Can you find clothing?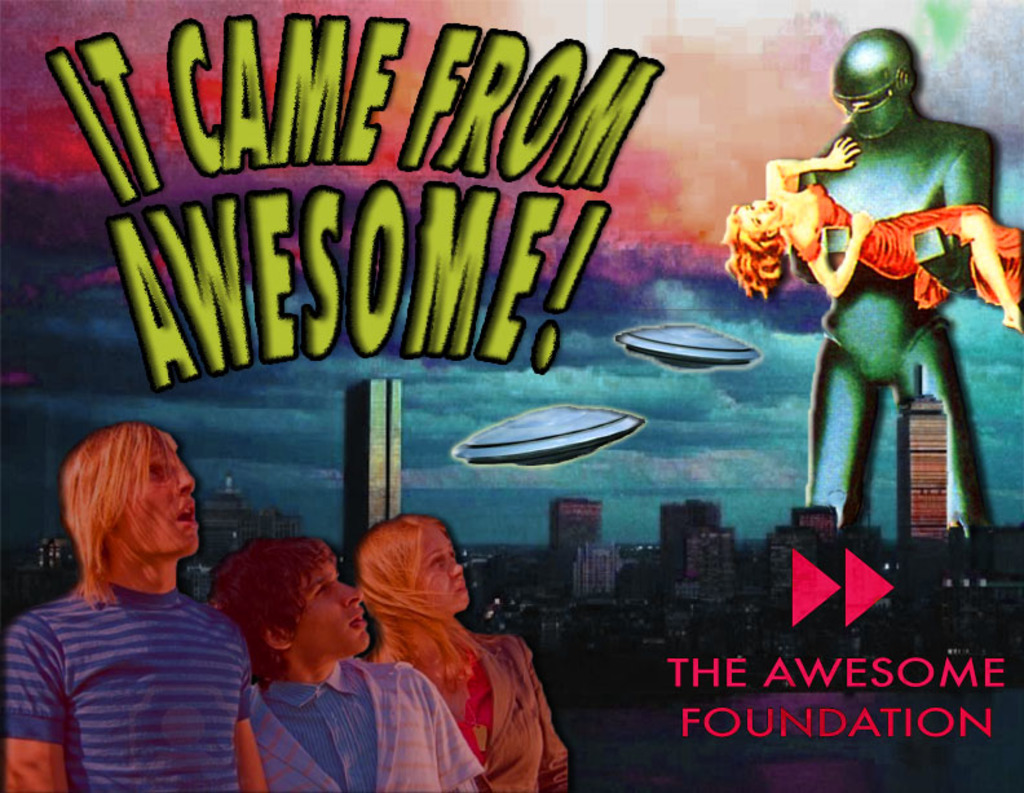
Yes, bounding box: 375/638/574/792.
